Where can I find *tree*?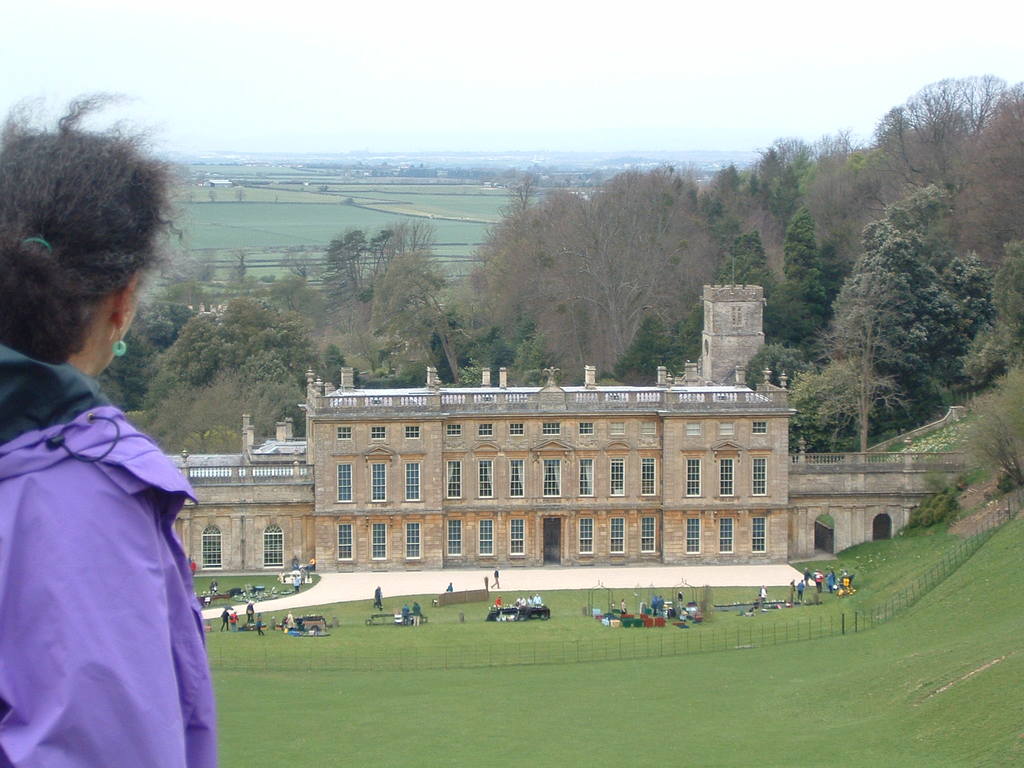
You can find it at detection(873, 72, 1023, 257).
